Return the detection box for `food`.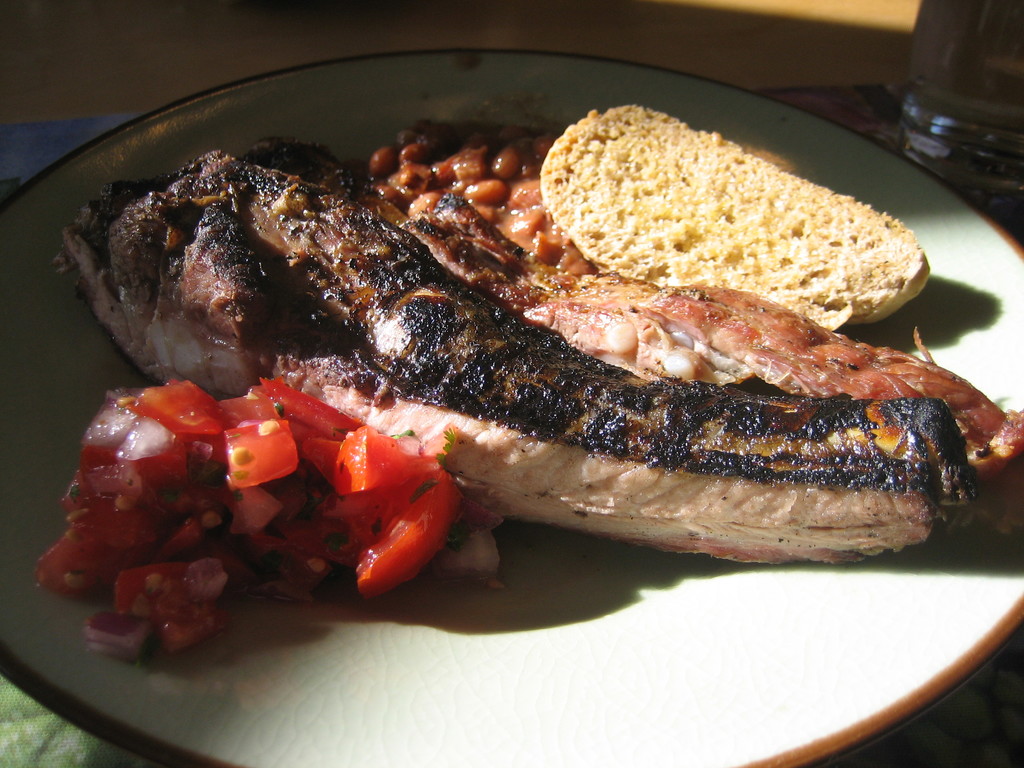
[left=73, top=115, right=1017, bottom=635].
